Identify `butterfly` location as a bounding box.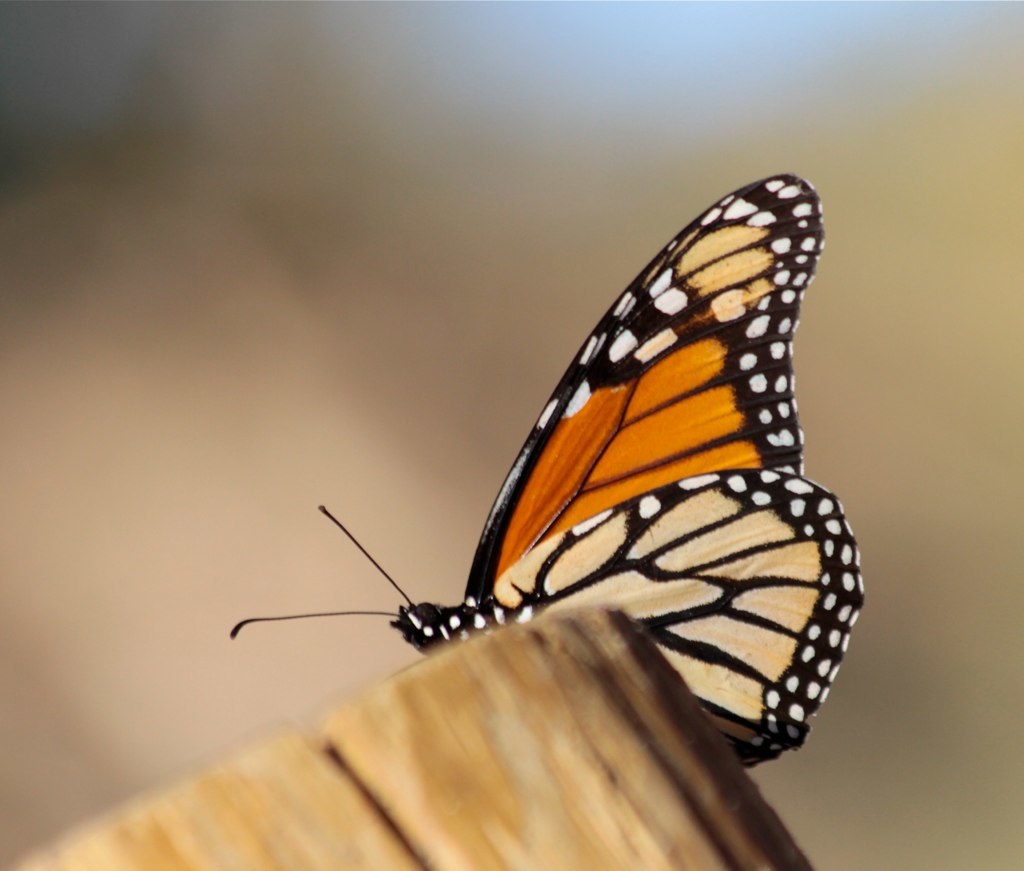
[230,175,867,768].
